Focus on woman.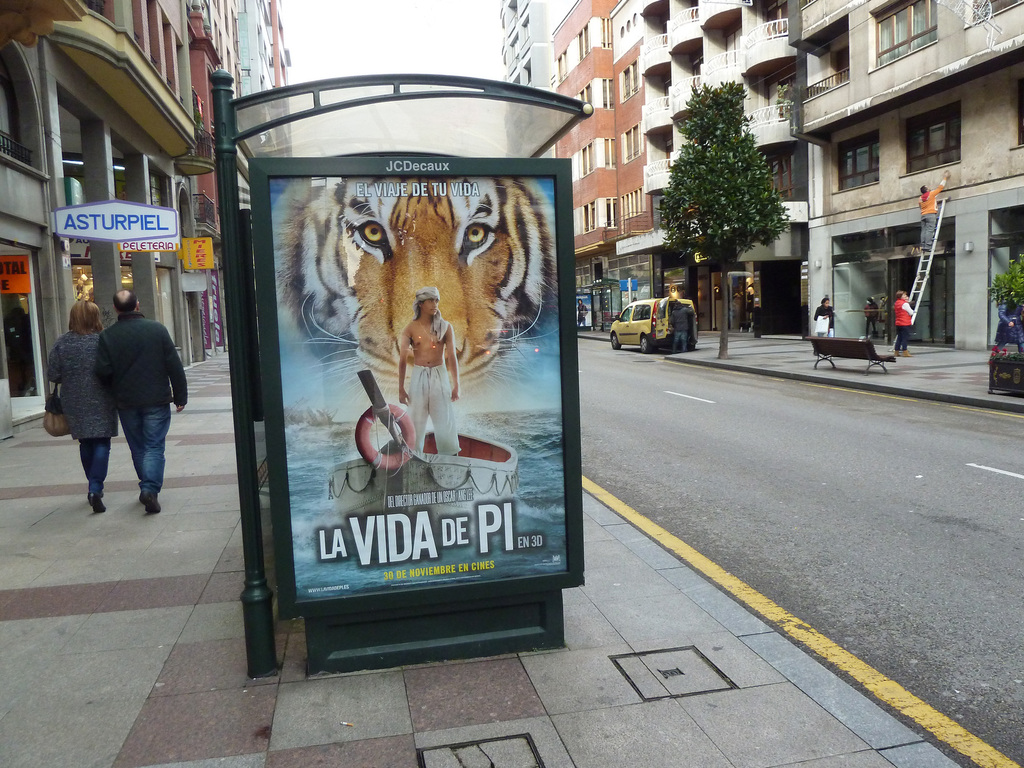
Focused at BBox(47, 296, 120, 511).
